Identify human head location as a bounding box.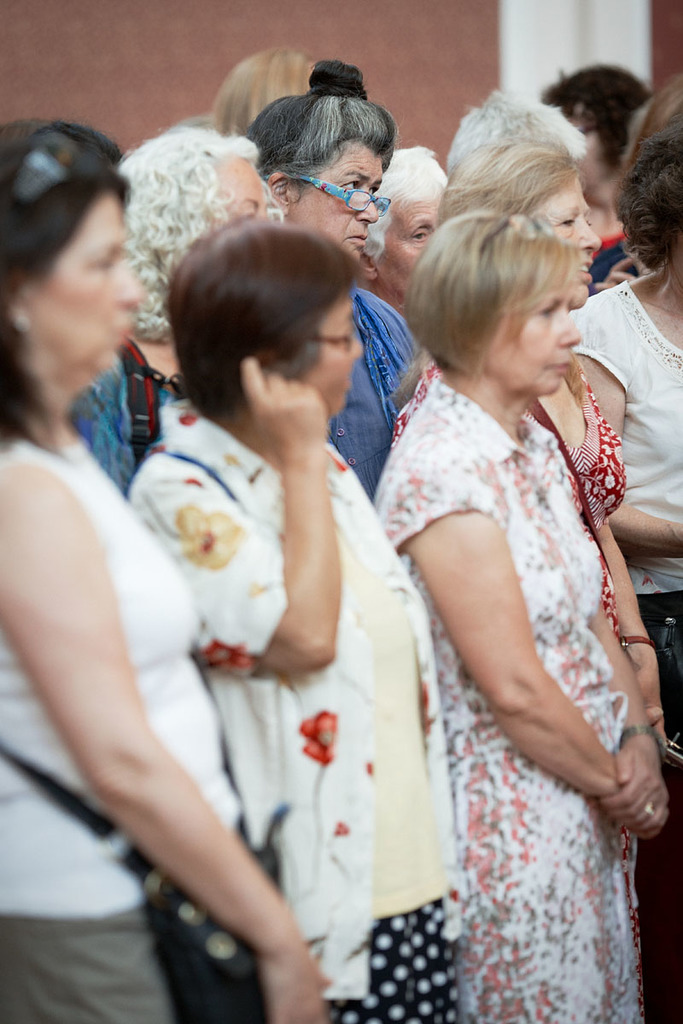
box=[443, 136, 602, 305].
